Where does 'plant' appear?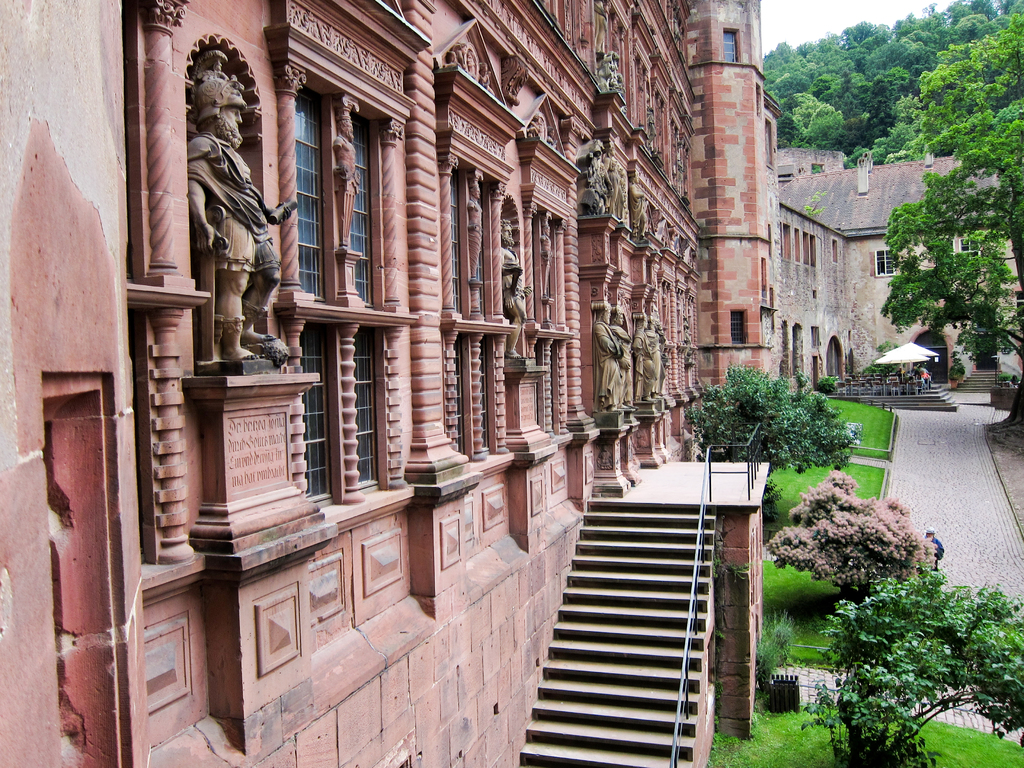
Appears at l=756, t=488, r=942, b=628.
